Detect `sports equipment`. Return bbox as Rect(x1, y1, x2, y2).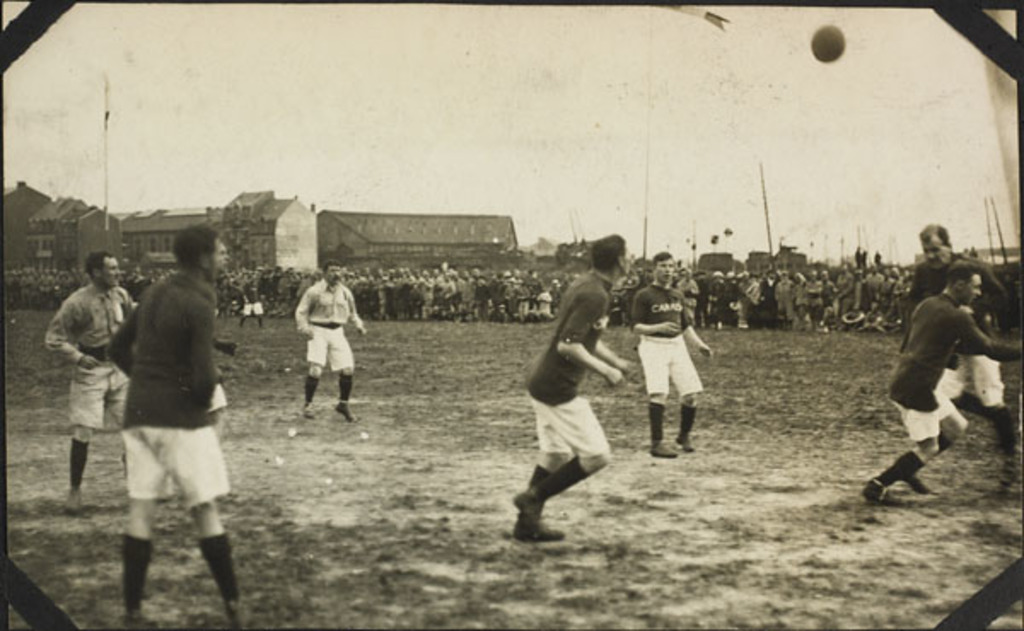
Rect(811, 20, 847, 65).
